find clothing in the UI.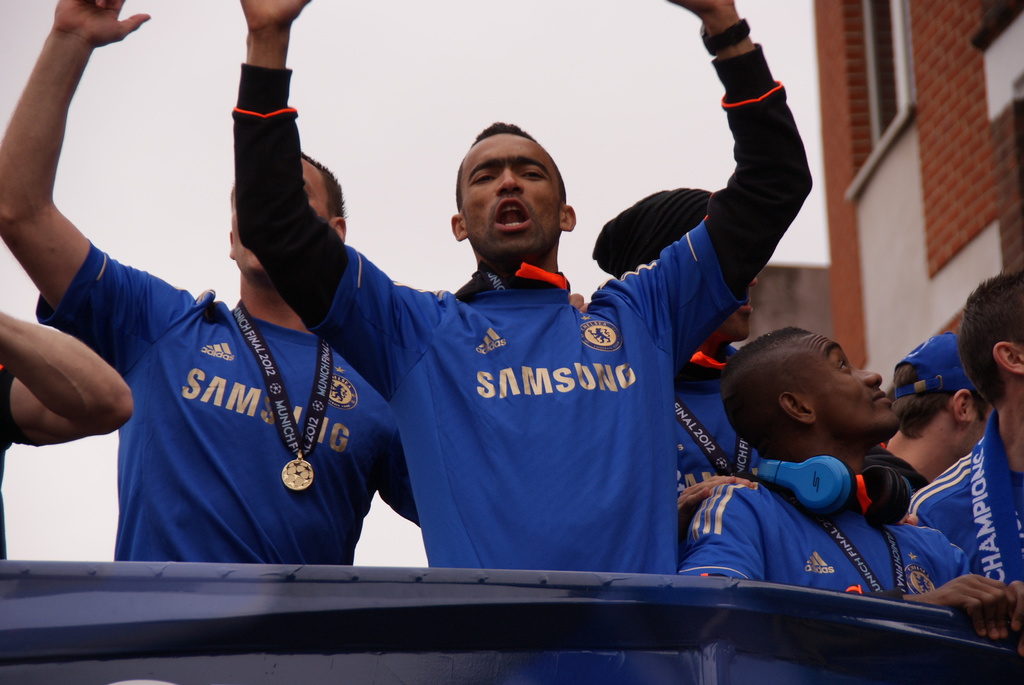
UI element at 69:217:397:568.
